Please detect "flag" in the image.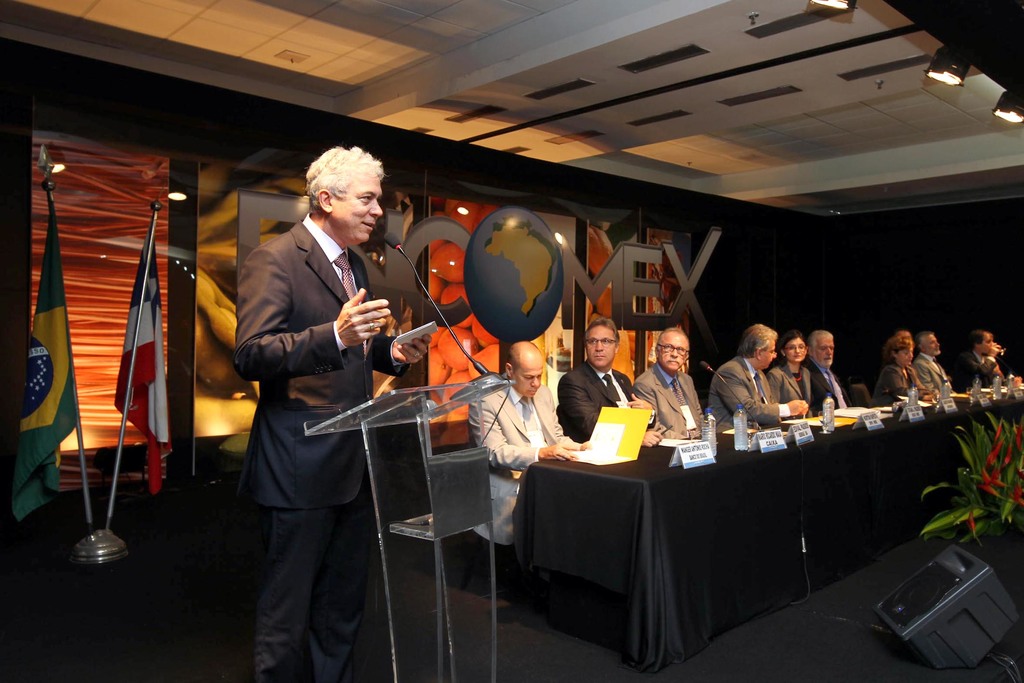
x1=113 y1=219 x2=179 y2=500.
